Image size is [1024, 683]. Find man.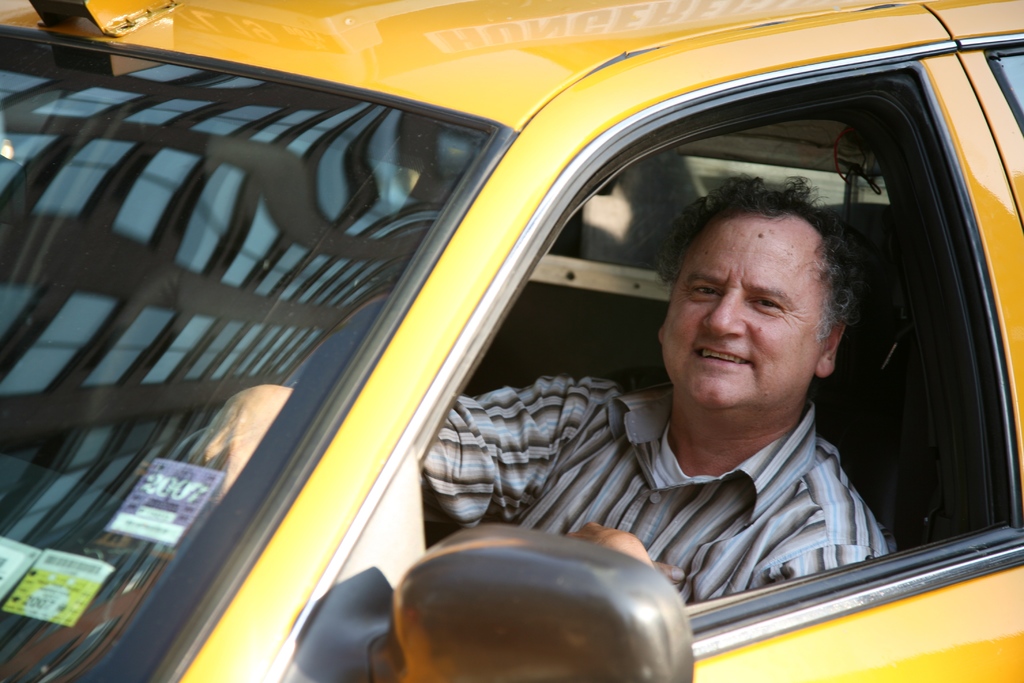
bbox(495, 181, 948, 611).
